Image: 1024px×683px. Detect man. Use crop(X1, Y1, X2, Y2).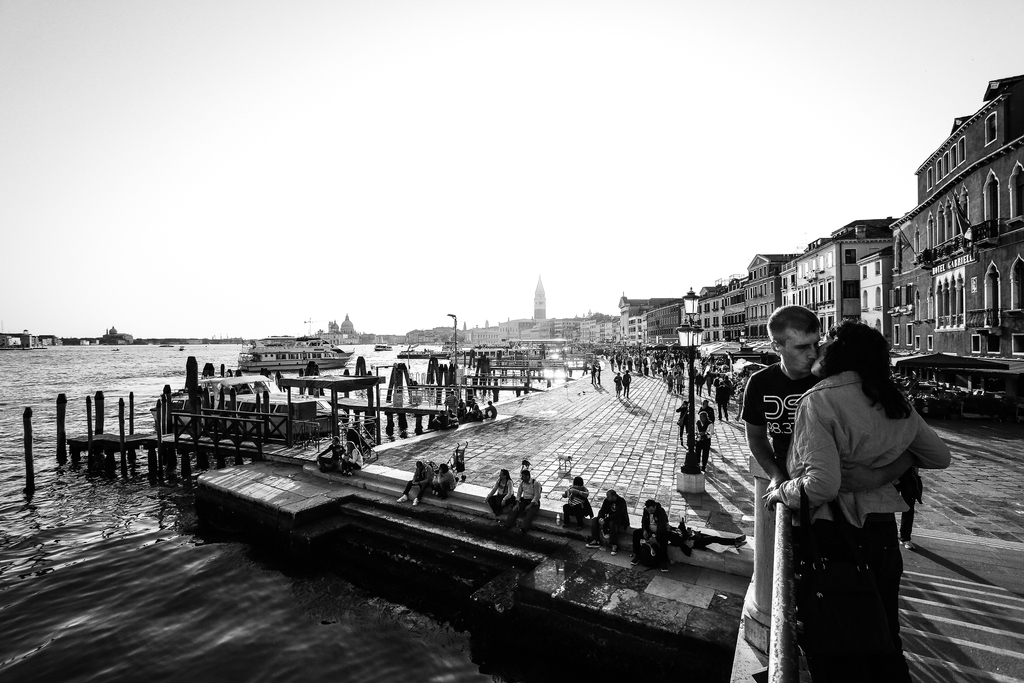
crop(703, 370, 714, 396).
